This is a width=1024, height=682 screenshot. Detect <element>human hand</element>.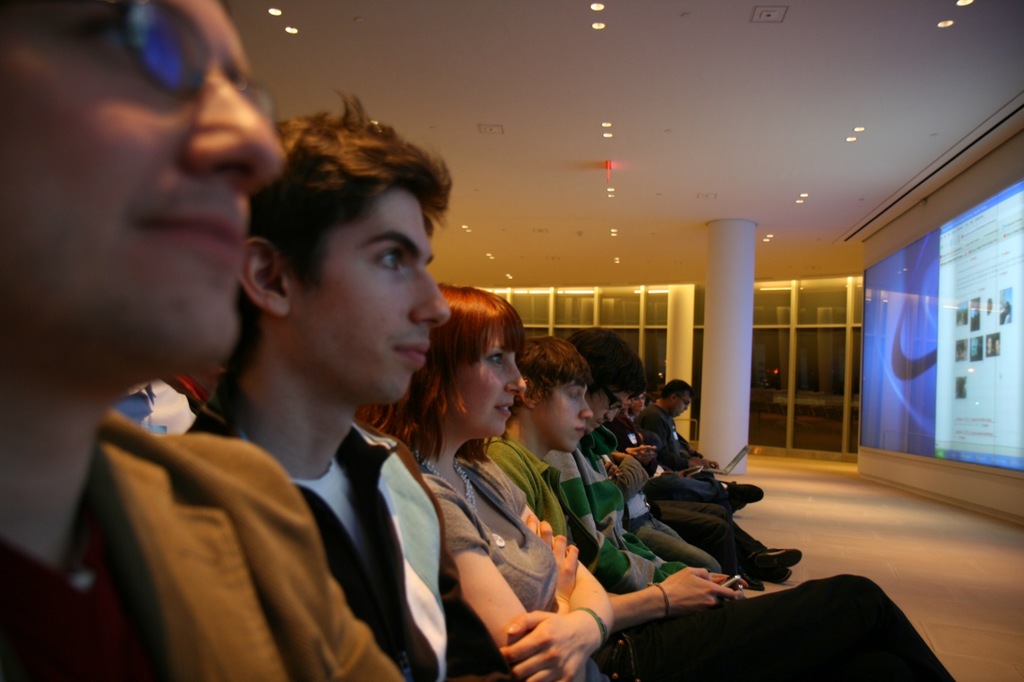
[712,572,749,598].
